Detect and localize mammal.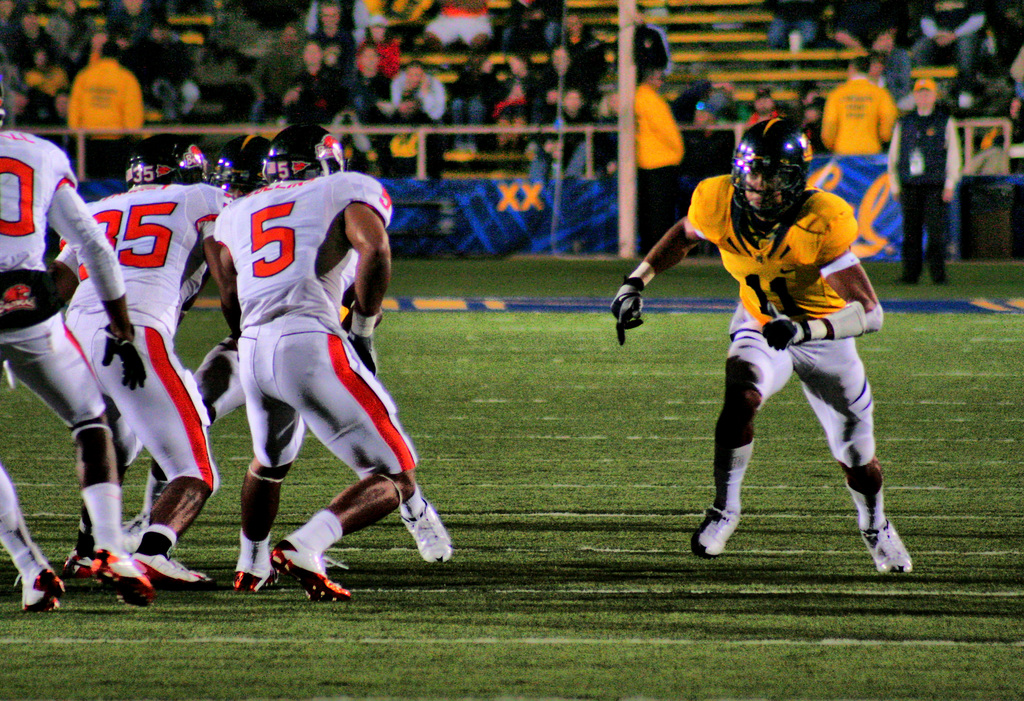
Localized at BBox(627, 143, 900, 565).
